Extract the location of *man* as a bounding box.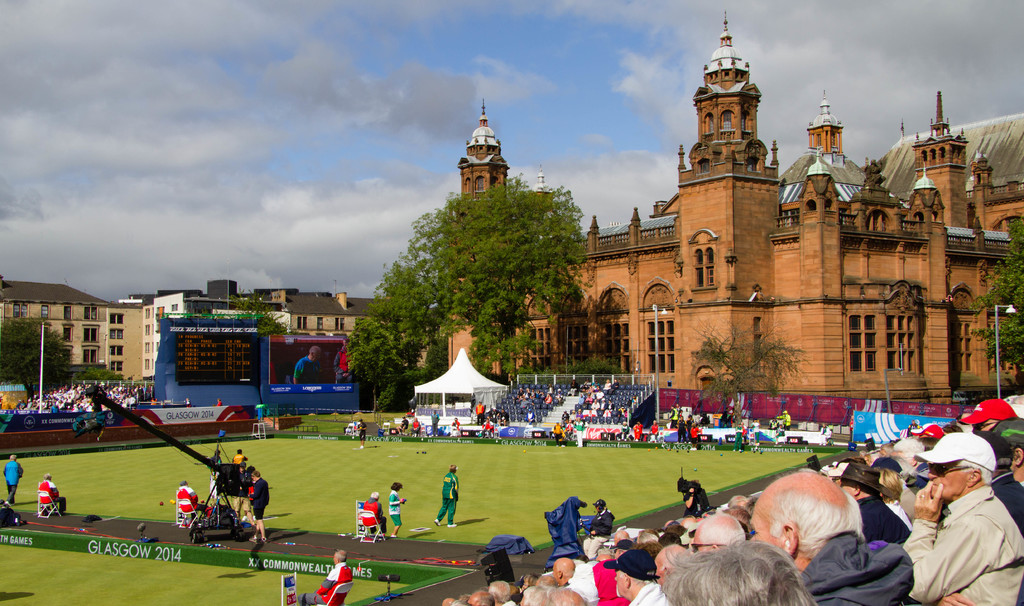
834/461/910/542.
